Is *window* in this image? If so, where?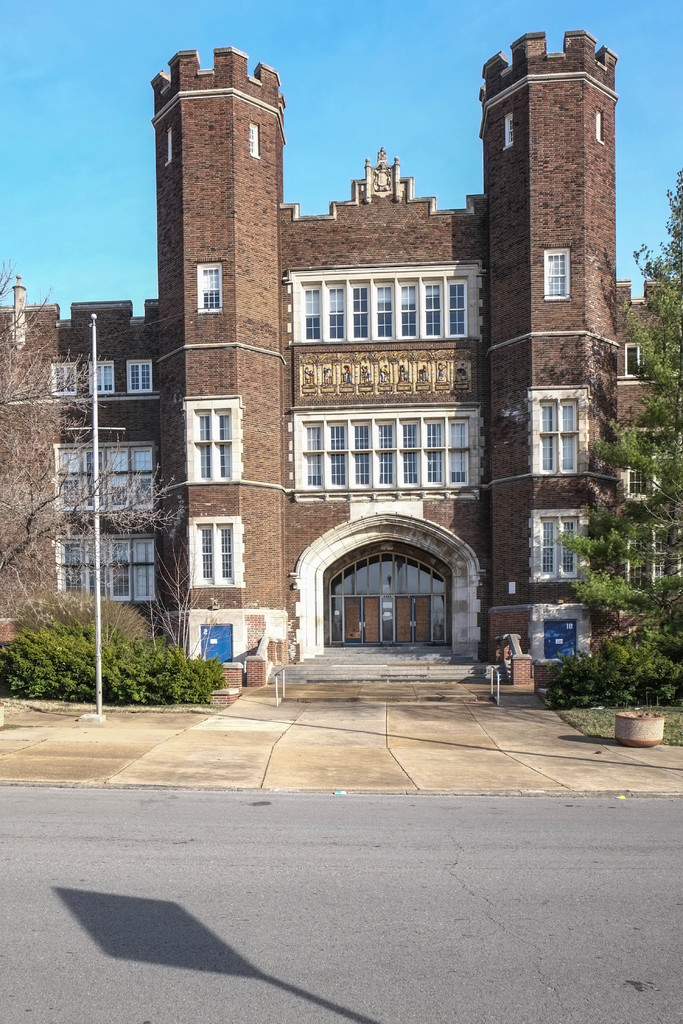
Yes, at {"left": 131, "top": 360, "right": 155, "bottom": 393}.
